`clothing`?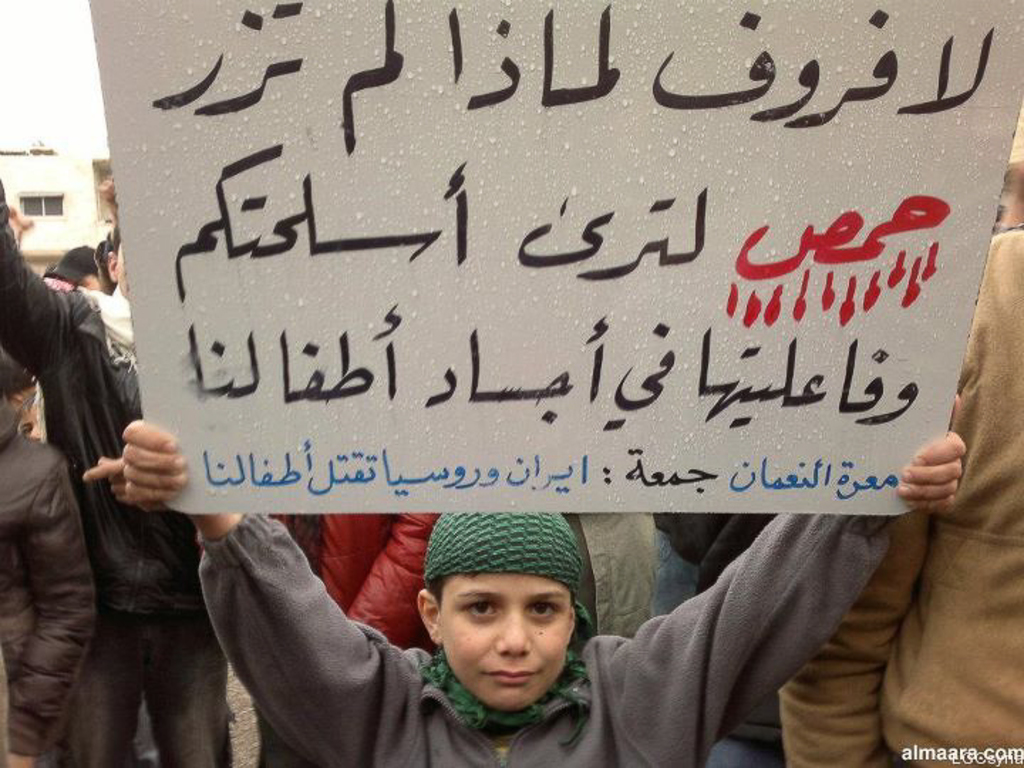
pyautogui.locateOnScreen(643, 511, 775, 767)
